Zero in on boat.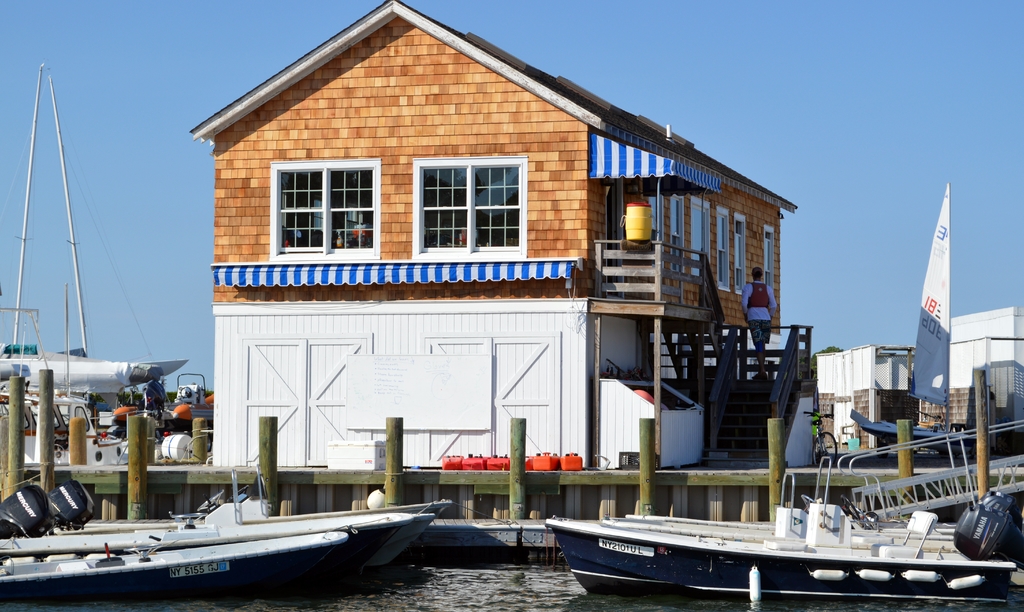
Zeroed in: (left=542, top=462, right=1023, bottom=596).
